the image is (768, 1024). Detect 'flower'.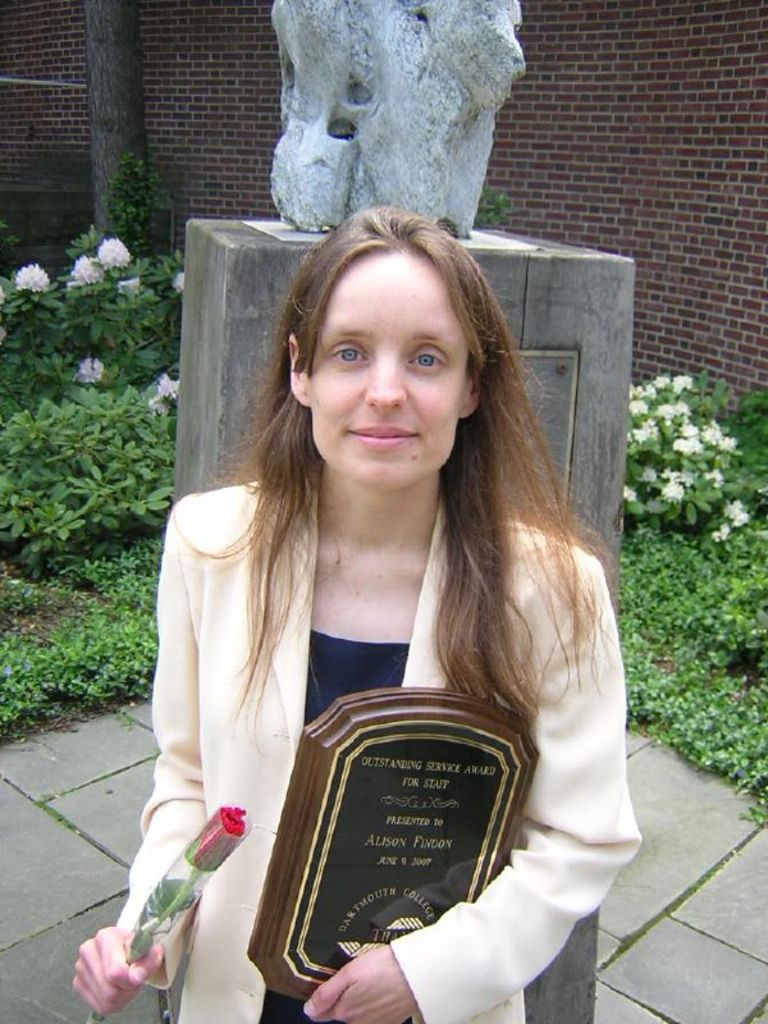
Detection: select_region(114, 268, 141, 289).
